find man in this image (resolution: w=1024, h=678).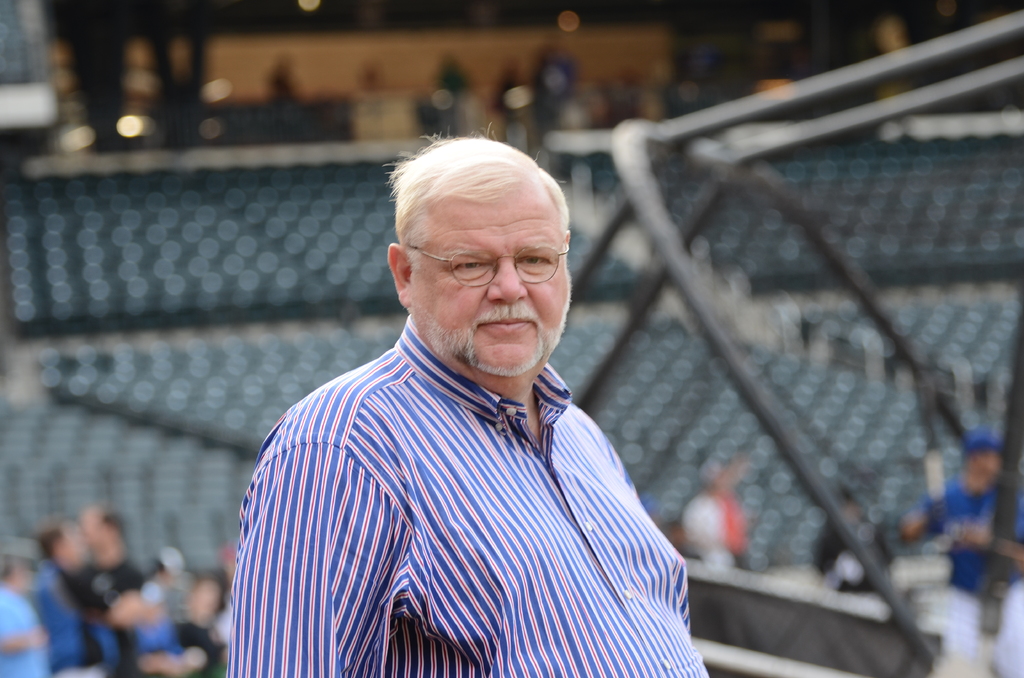
<region>210, 122, 707, 665</region>.
